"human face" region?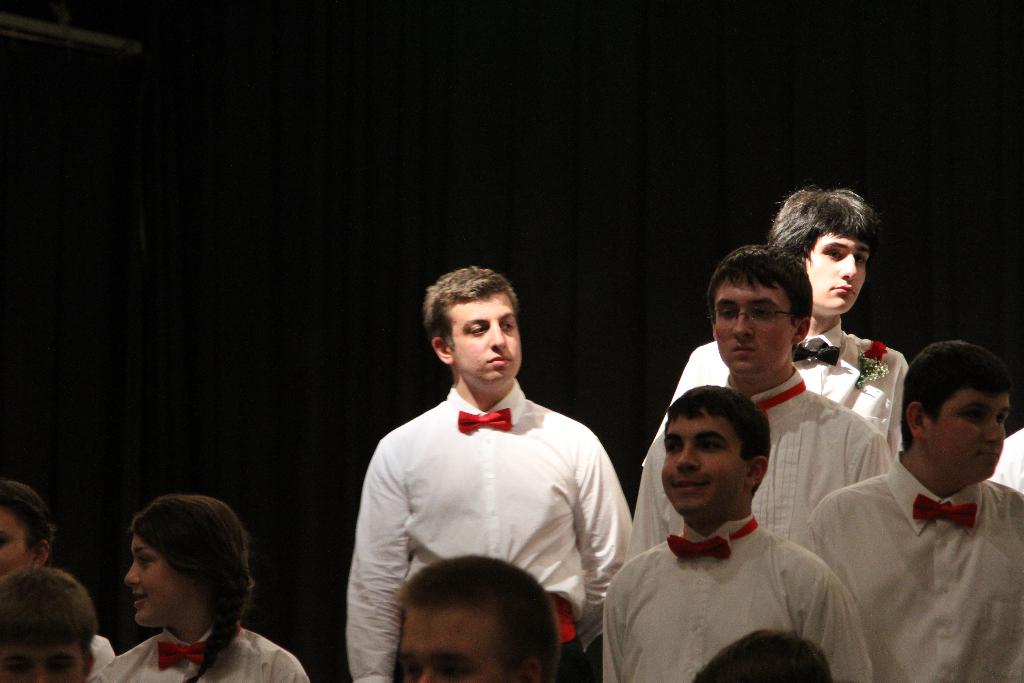
(659, 408, 751, 522)
